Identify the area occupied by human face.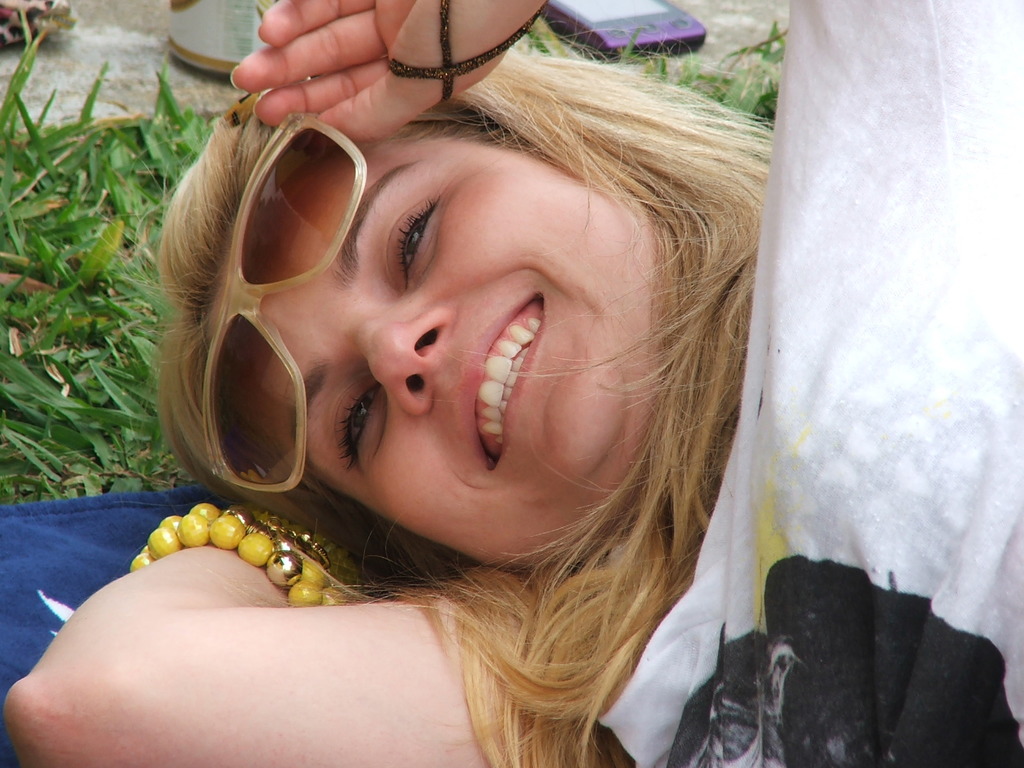
Area: 207 129 604 569.
